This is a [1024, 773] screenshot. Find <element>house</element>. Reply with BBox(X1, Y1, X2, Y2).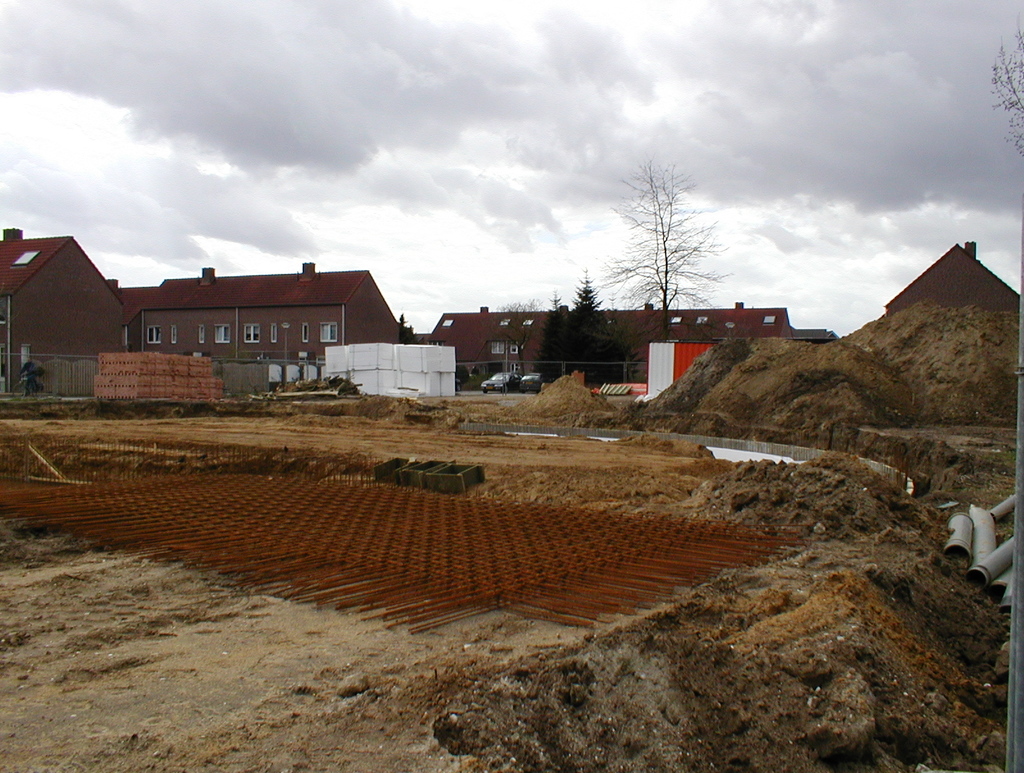
BBox(884, 240, 1023, 317).
